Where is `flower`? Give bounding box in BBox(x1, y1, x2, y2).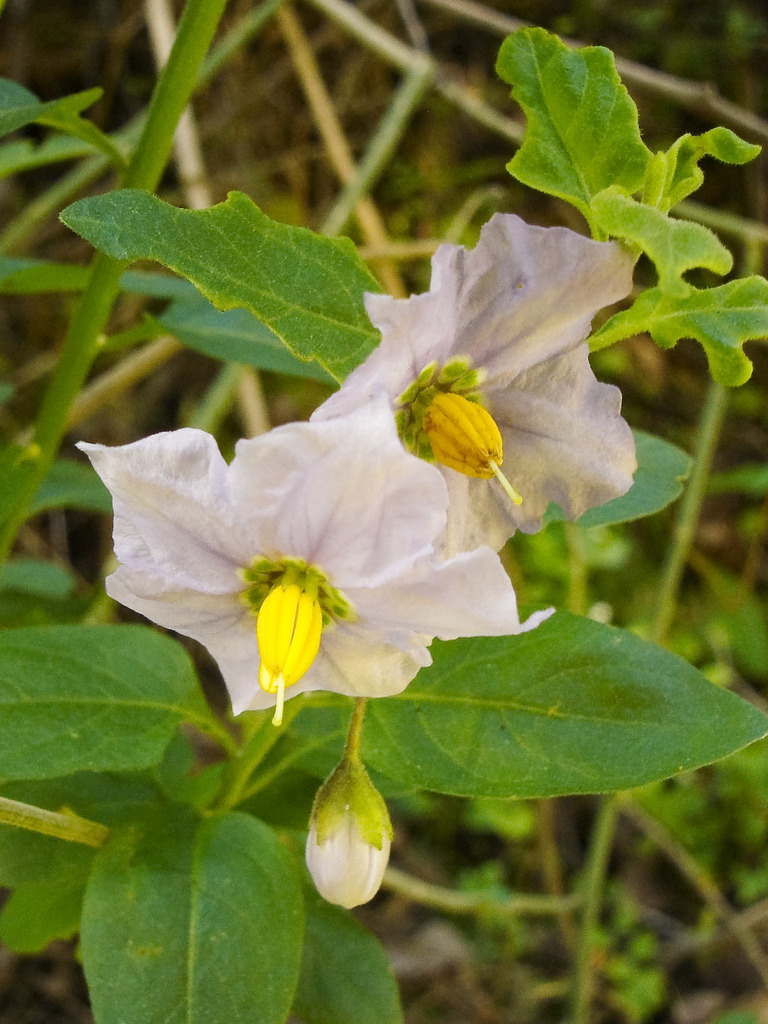
BBox(73, 388, 556, 725).
